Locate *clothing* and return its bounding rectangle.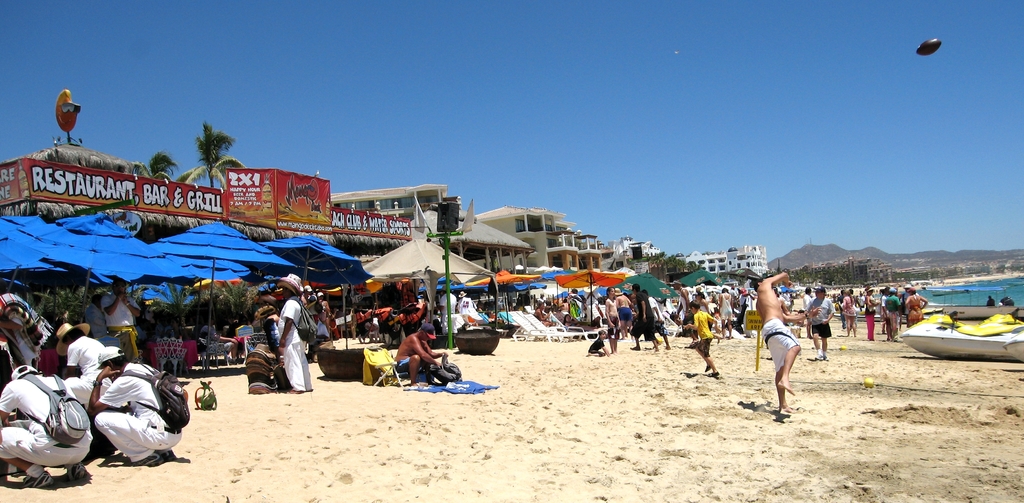
box=[440, 290, 456, 328].
